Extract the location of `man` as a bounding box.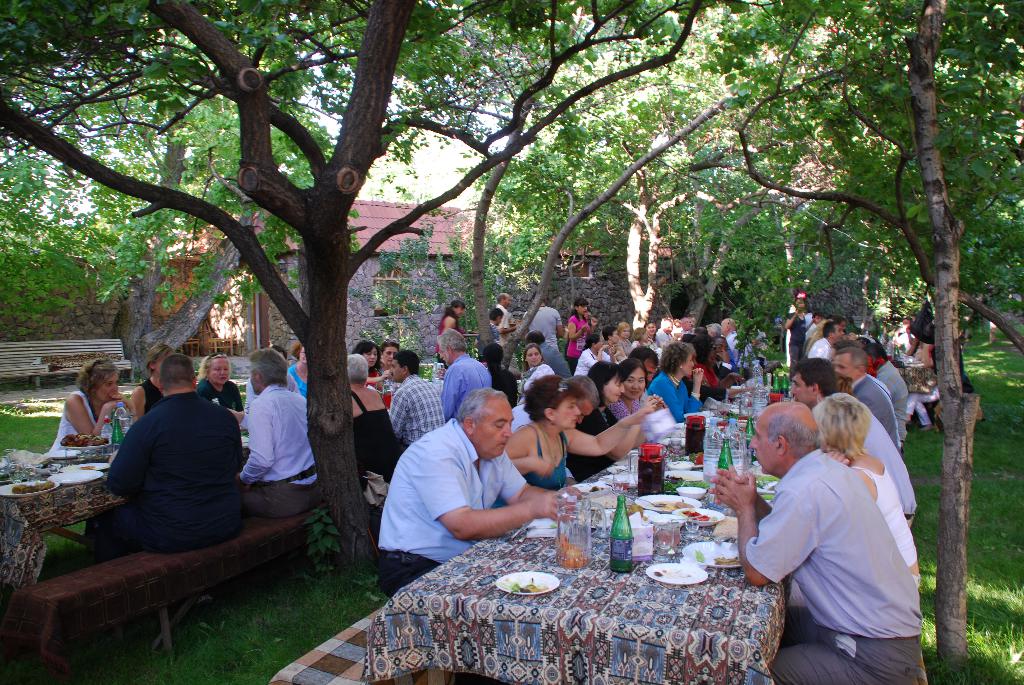
<bbox>619, 321, 635, 355</bbox>.
